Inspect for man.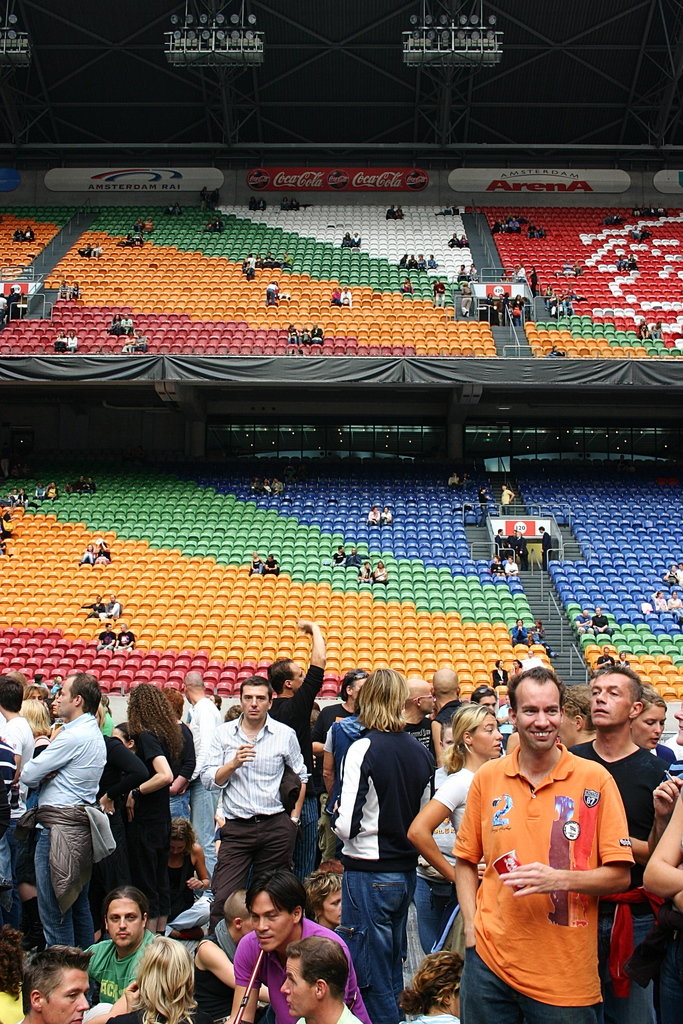
Inspection: crop(507, 217, 522, 236).
